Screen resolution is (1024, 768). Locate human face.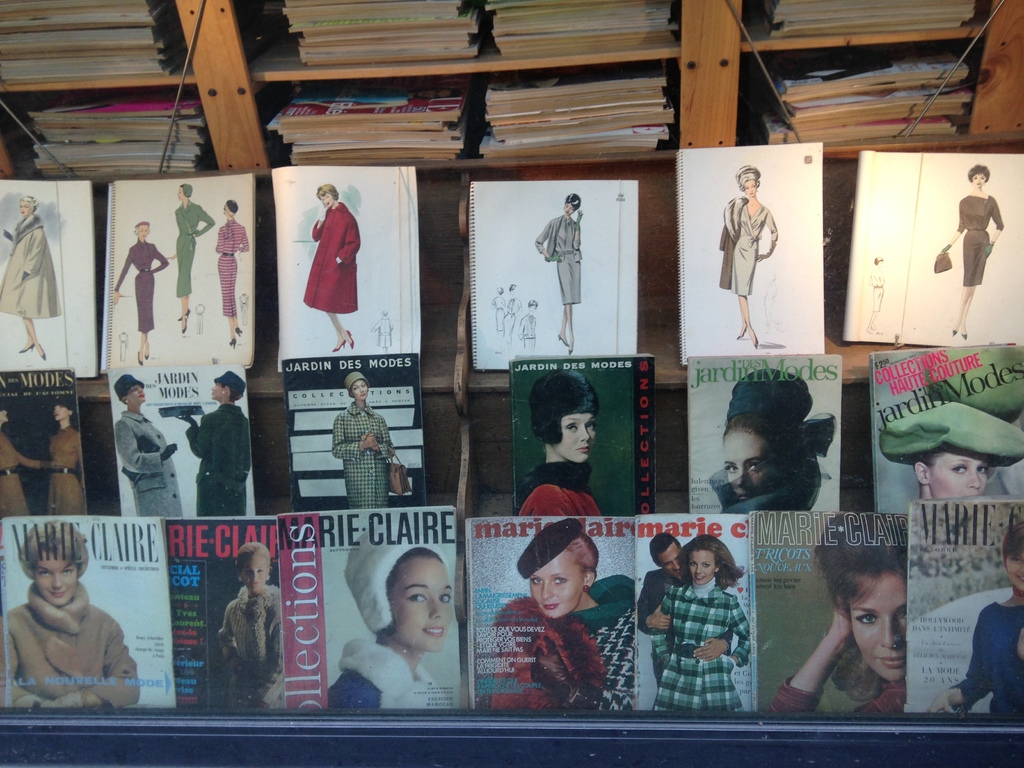
bbox=(688, 550, 718, 586).
